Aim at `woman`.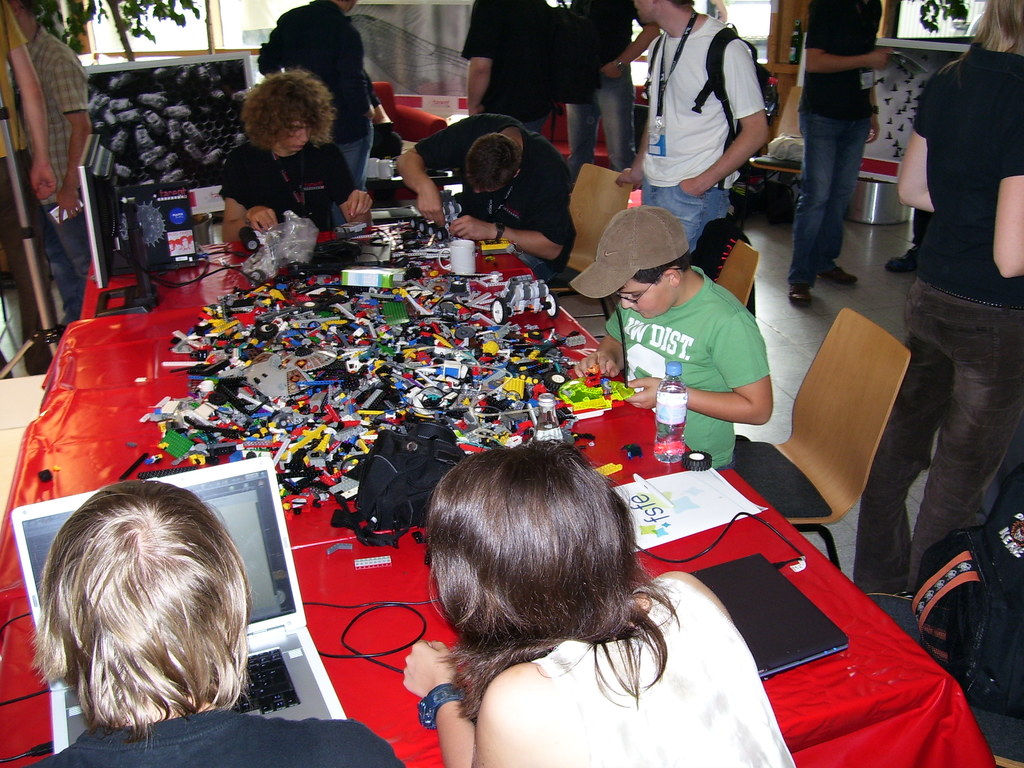
Aimed at bbox=(404, 437, 795, 767).
